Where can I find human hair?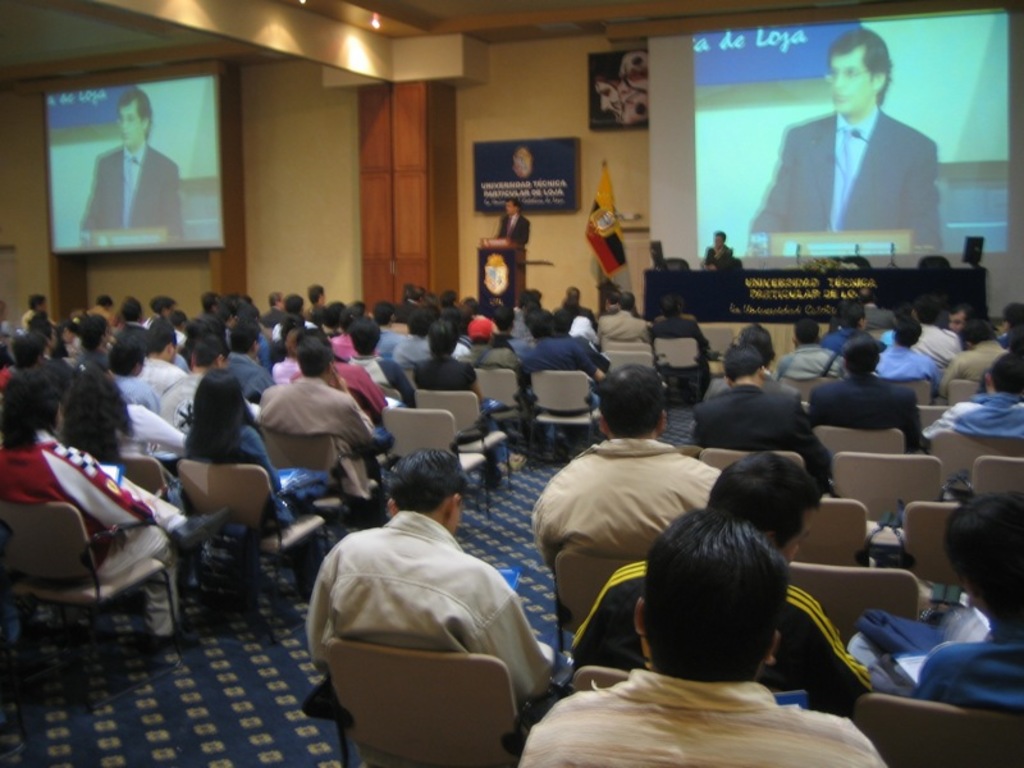
You can find it at pyautogui.locateOnScreen(663, 296, 681, 316).
